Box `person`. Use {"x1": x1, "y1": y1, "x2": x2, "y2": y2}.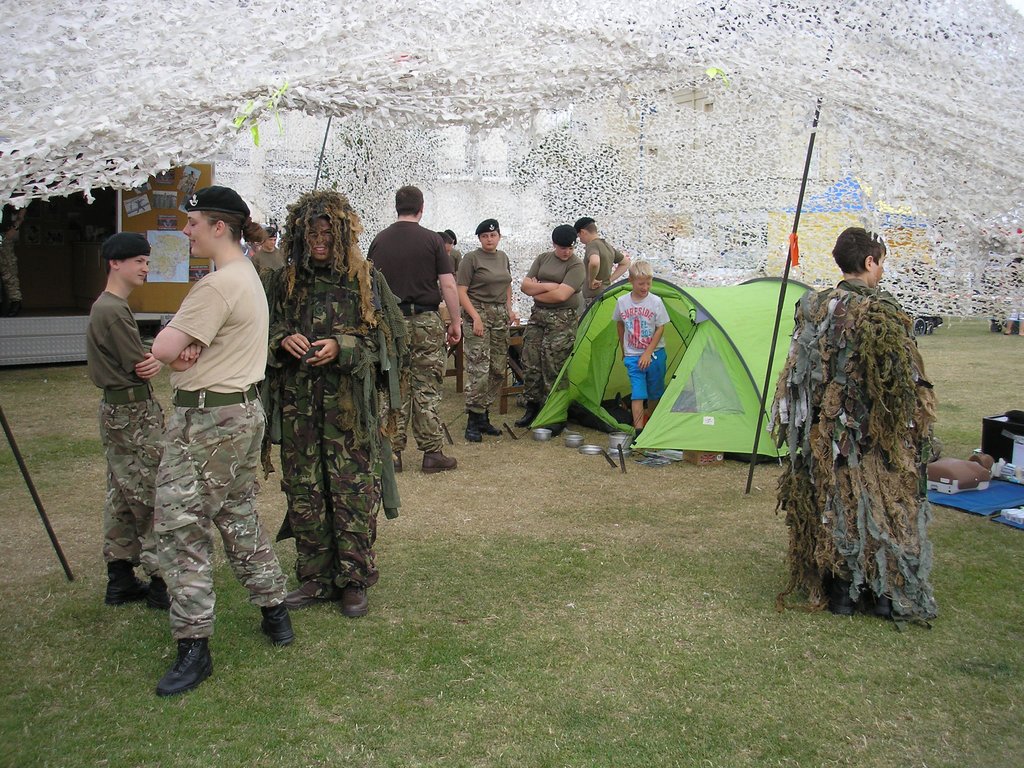
{"x1": 518, "y1": 229, "x2": 586, "y2": 419}.
